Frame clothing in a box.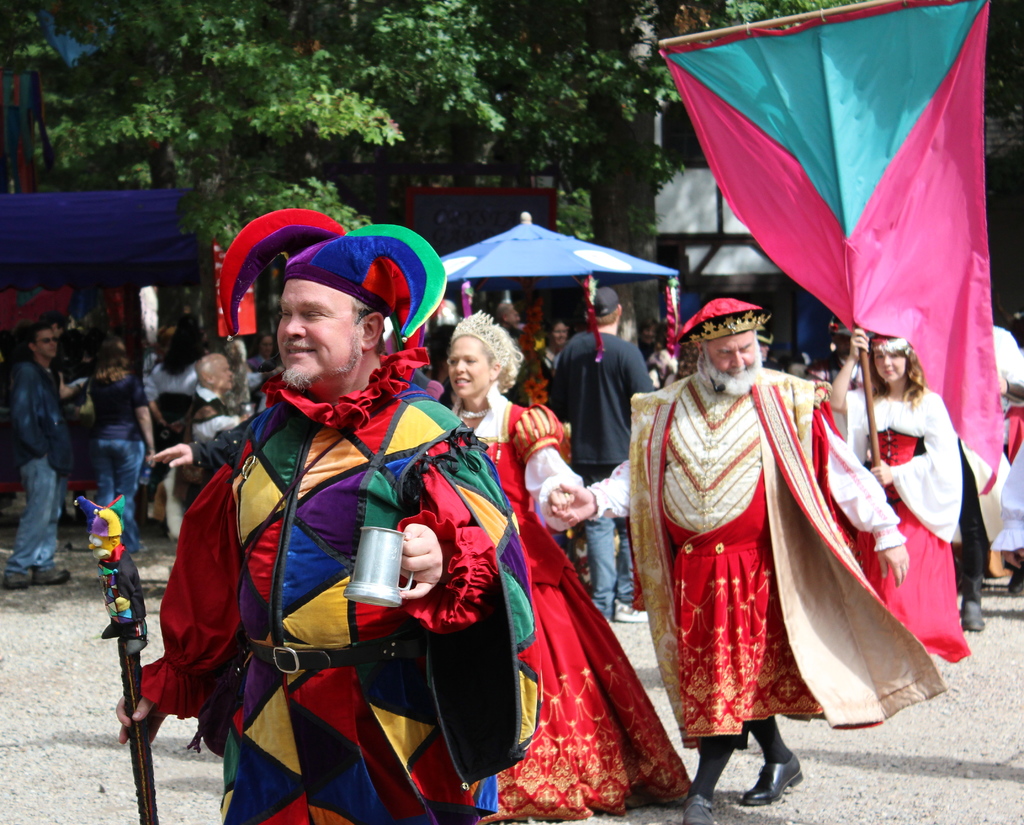
<bbox>136, 340, 531, 824</bbox>.
